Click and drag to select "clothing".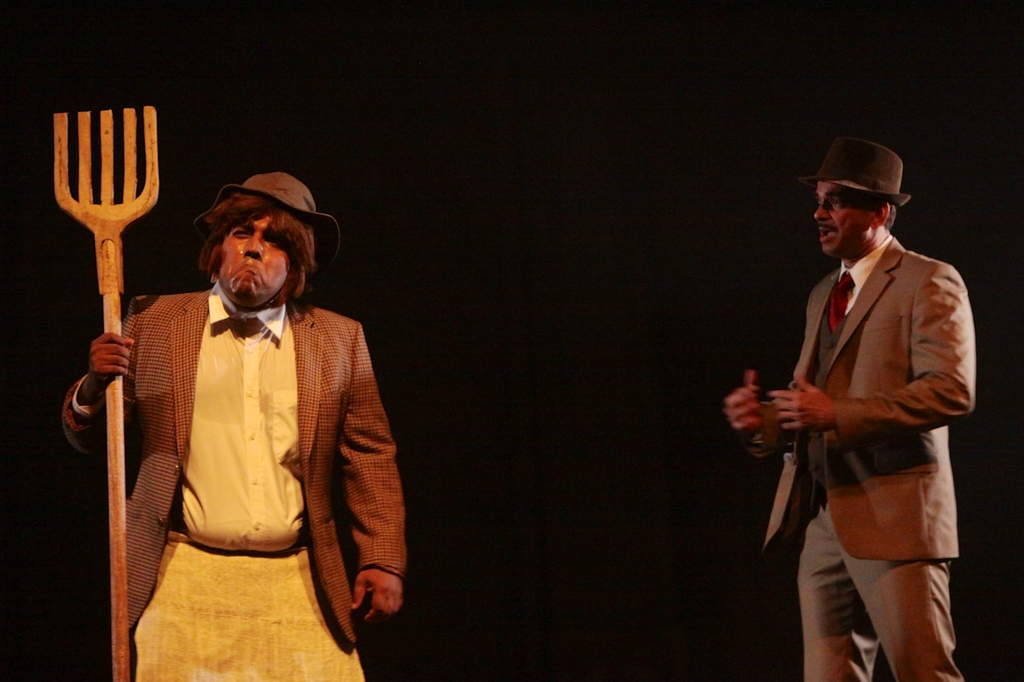
Selection: x1=745, y1=231, x2=972, y2=681.
